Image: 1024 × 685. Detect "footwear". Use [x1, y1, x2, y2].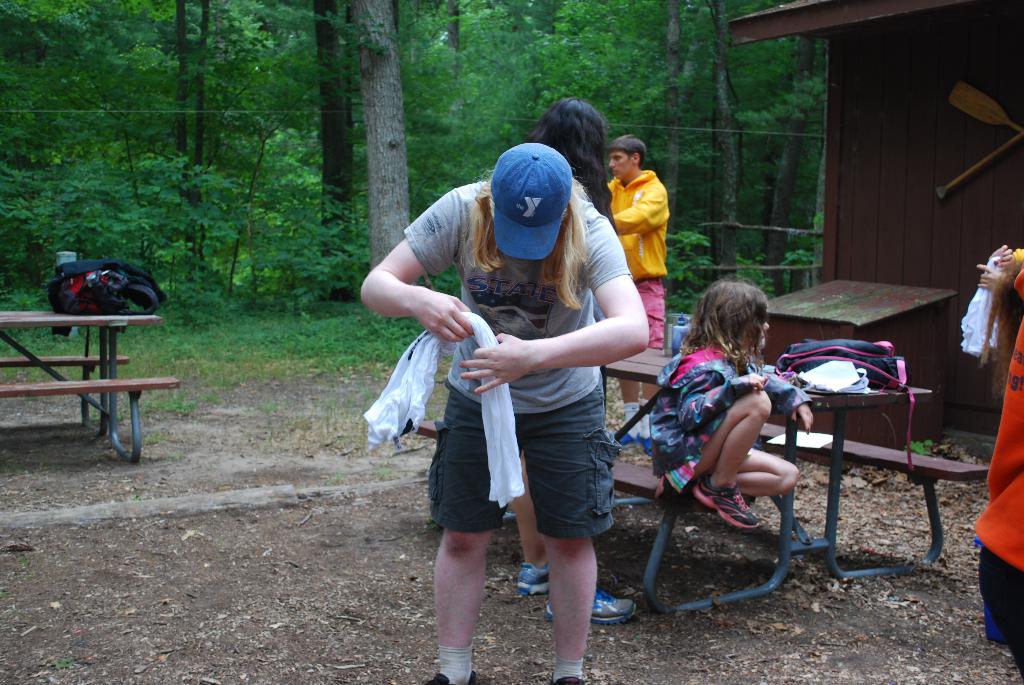
[423, 668, 477, 684].
